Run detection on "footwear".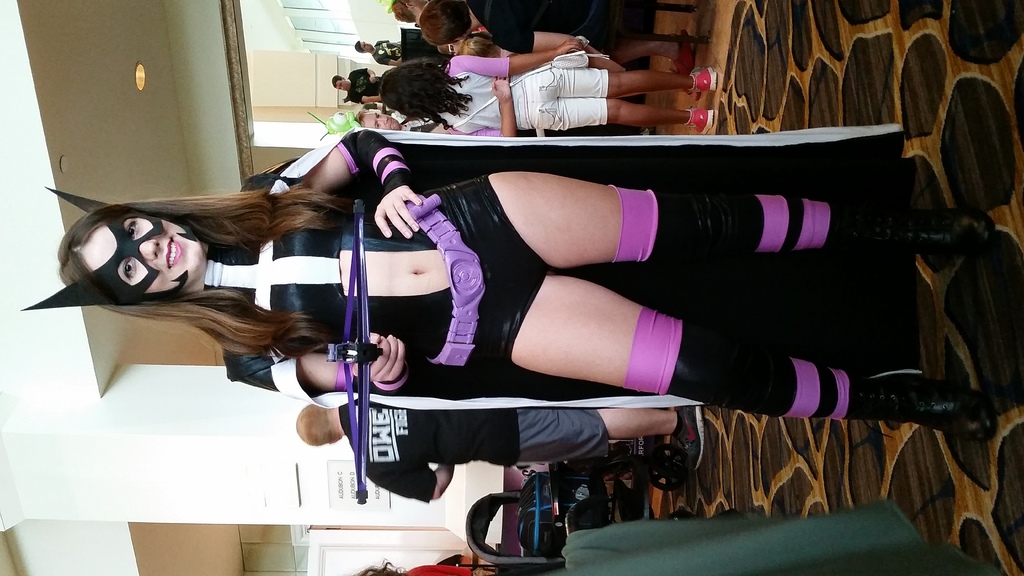
Result: 692/109/714/132.
